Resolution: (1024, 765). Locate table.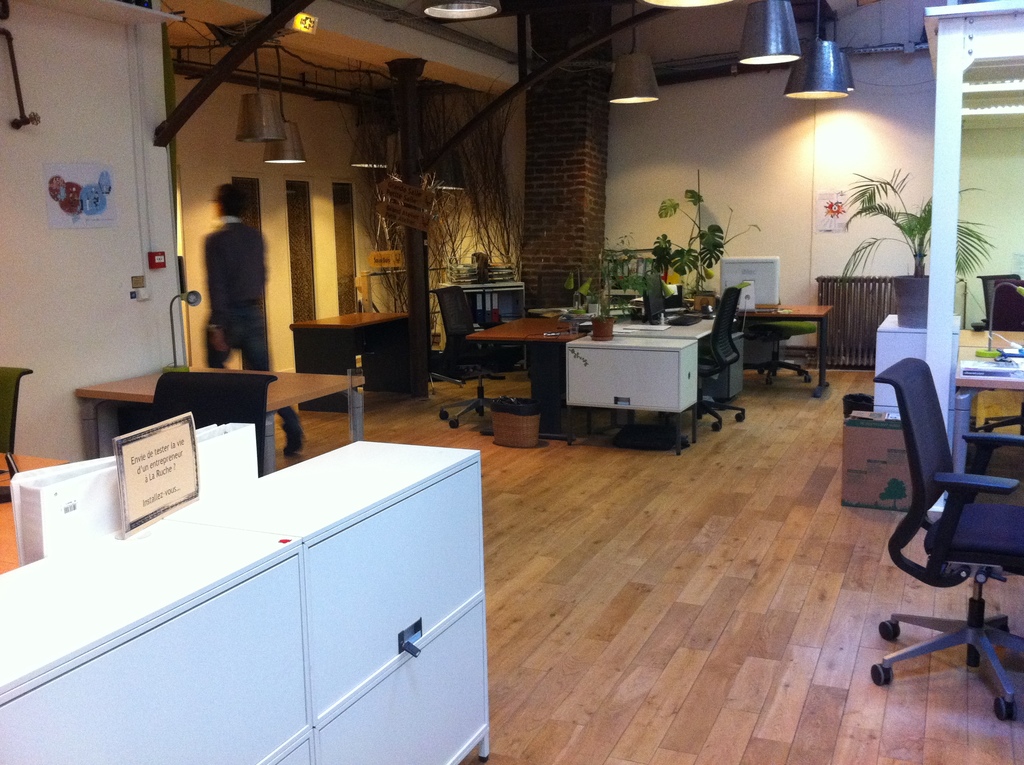
[left=73, top=366, right=367, bottom=478].
